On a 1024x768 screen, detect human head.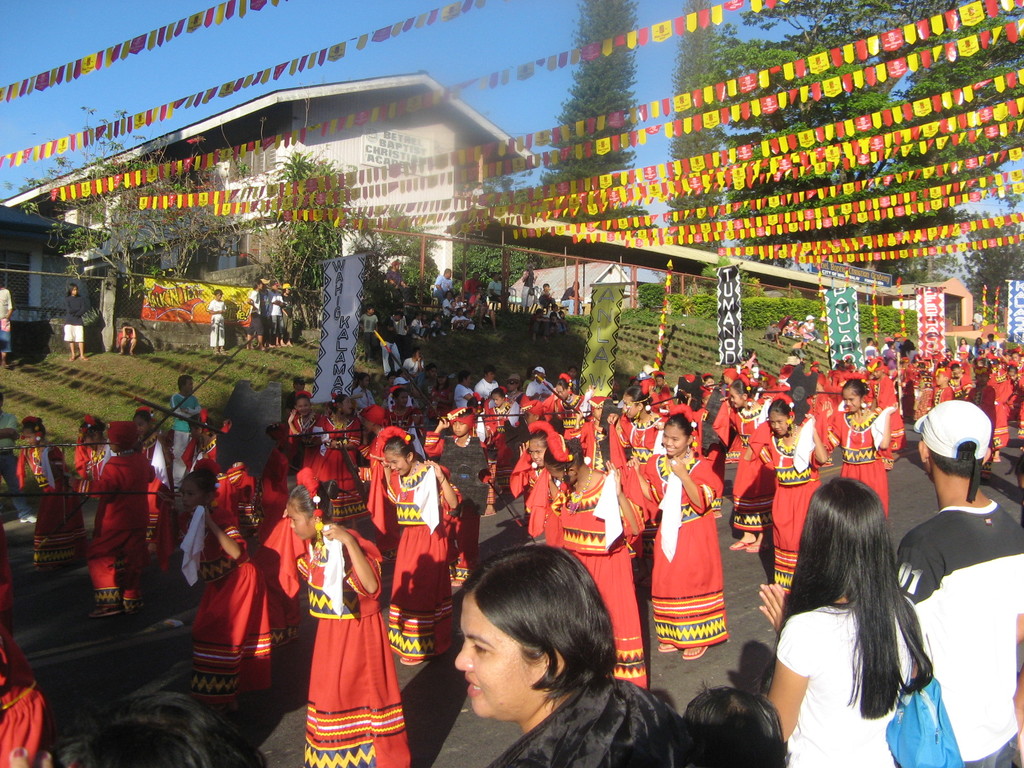
x1=565 y1=364 x2=579 y2=378.
